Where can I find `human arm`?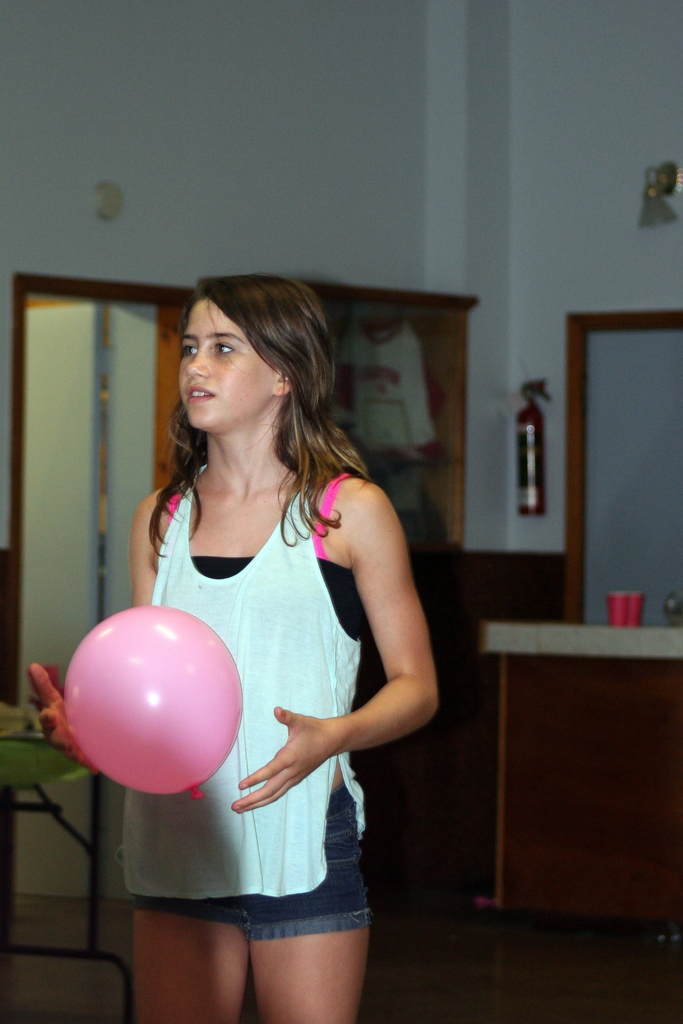
You can find it at Rect(19, 485, 162, 755).
